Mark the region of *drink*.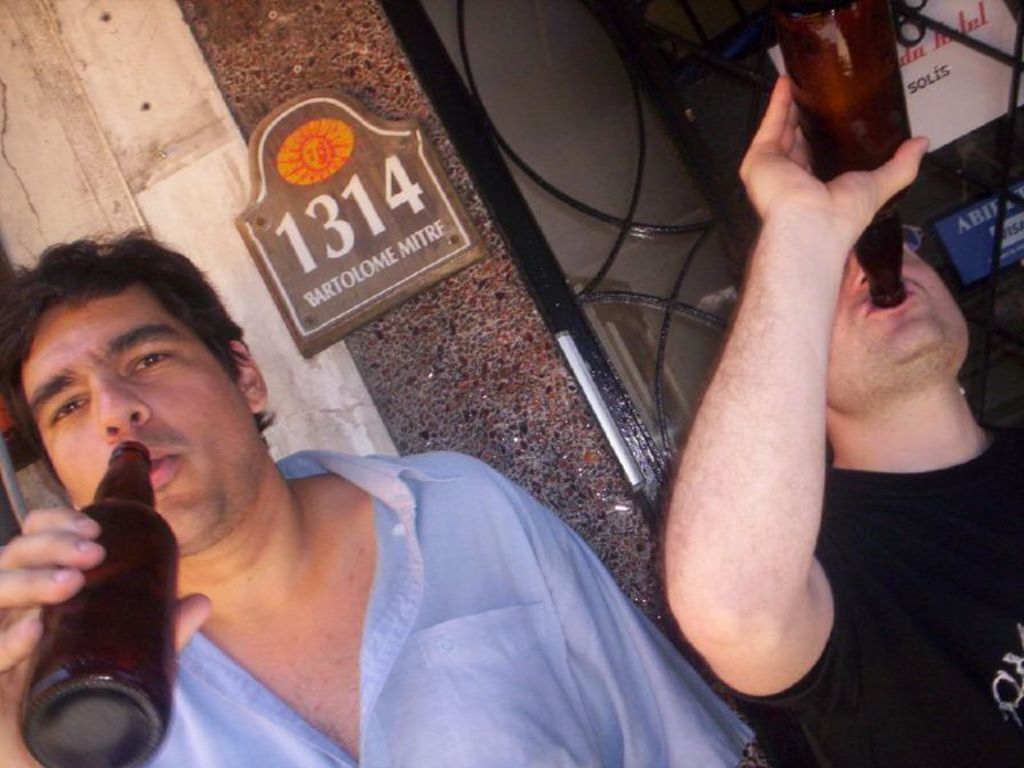
Region: <bbox>765, 0, 936, 298</bbox>.
